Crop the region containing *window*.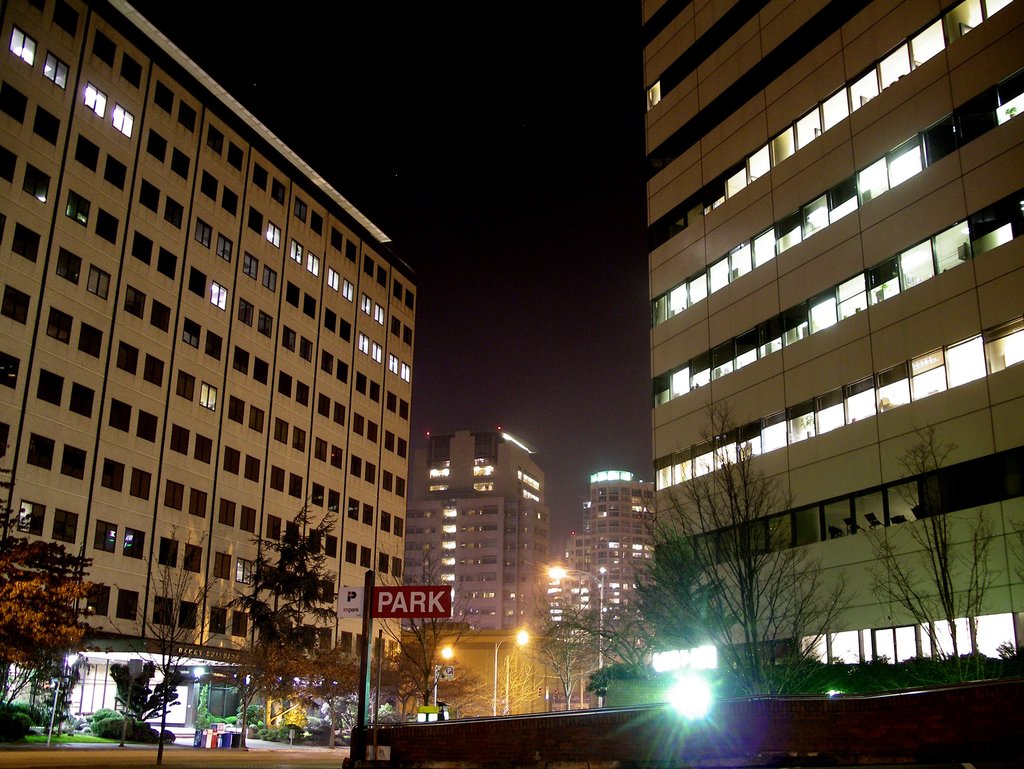
Crop region: <region>229, 348, 248, 372</region>.
